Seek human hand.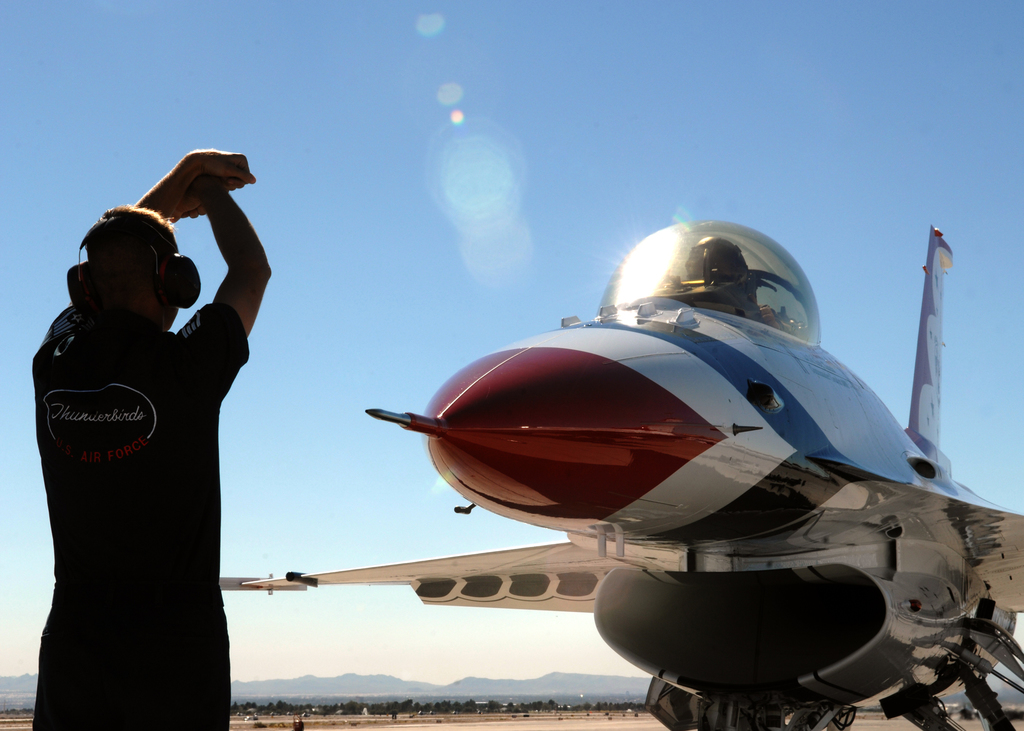
locate(206, 149, 255, 192).
